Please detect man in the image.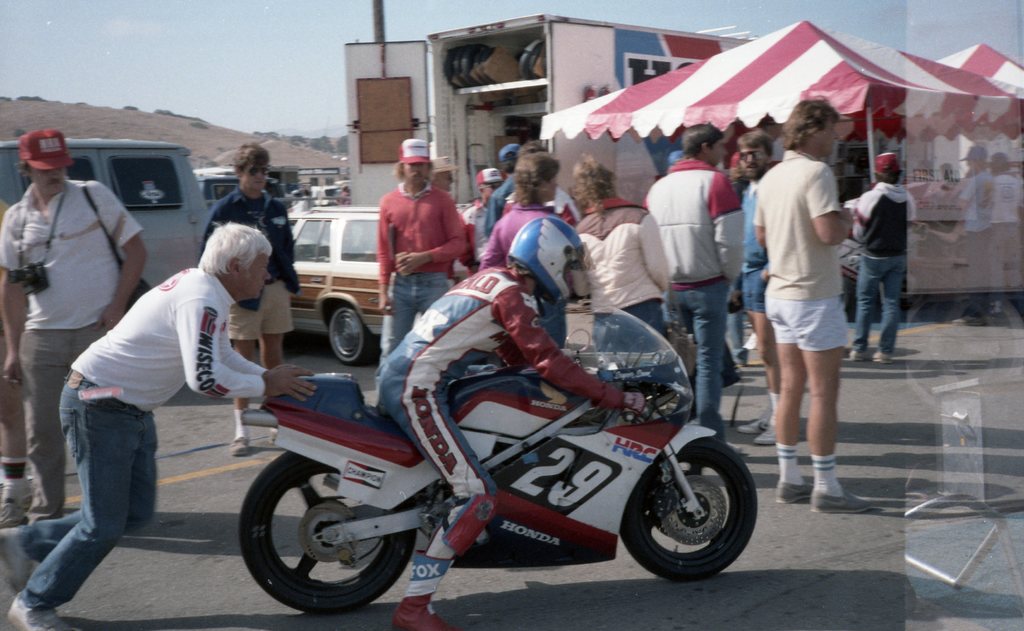
[left=427, top=155, right=454, bottom=292].
